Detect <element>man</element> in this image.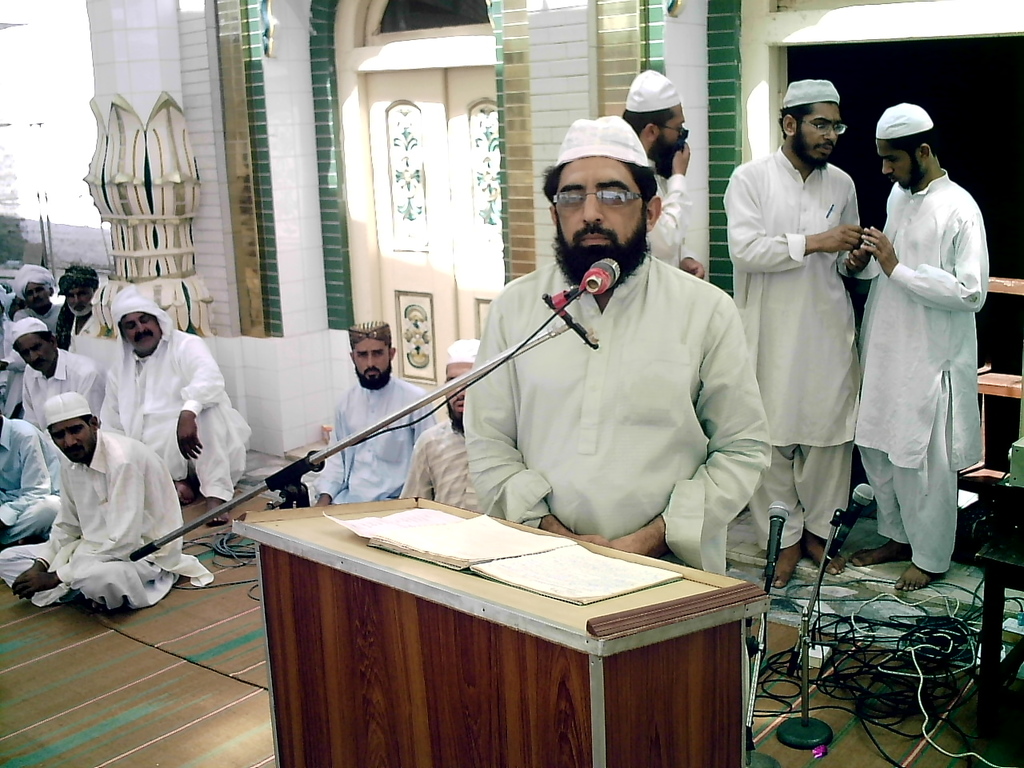
Detection: pyautogui.locateOnScreen(614, 69, 710, 278).
